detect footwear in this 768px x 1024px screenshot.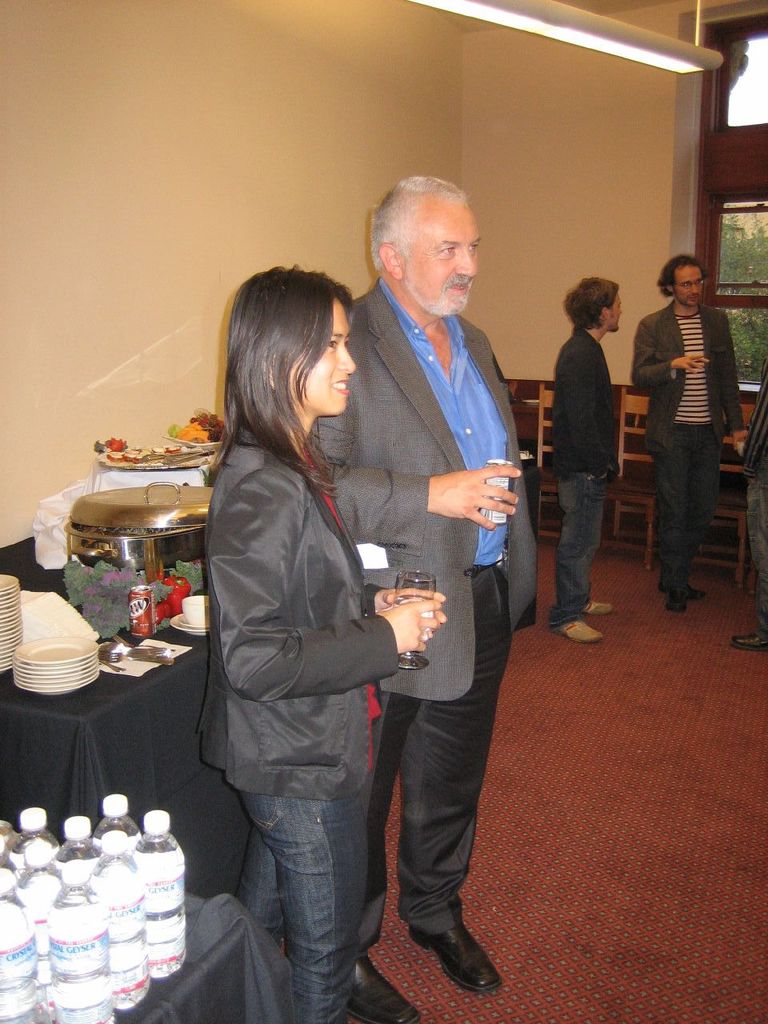
Detection: <bbox>656, 582, 711, 599</bbox>.
